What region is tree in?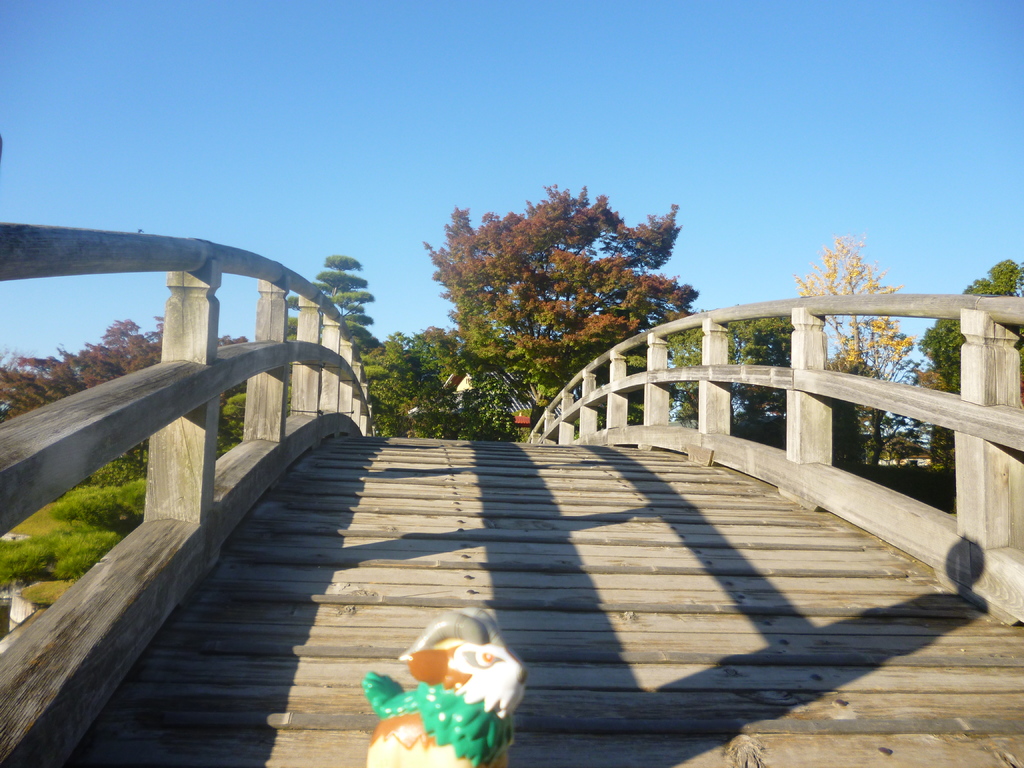
{"left": 664, "top": 319, "right": 793, "bottom": 445}.
